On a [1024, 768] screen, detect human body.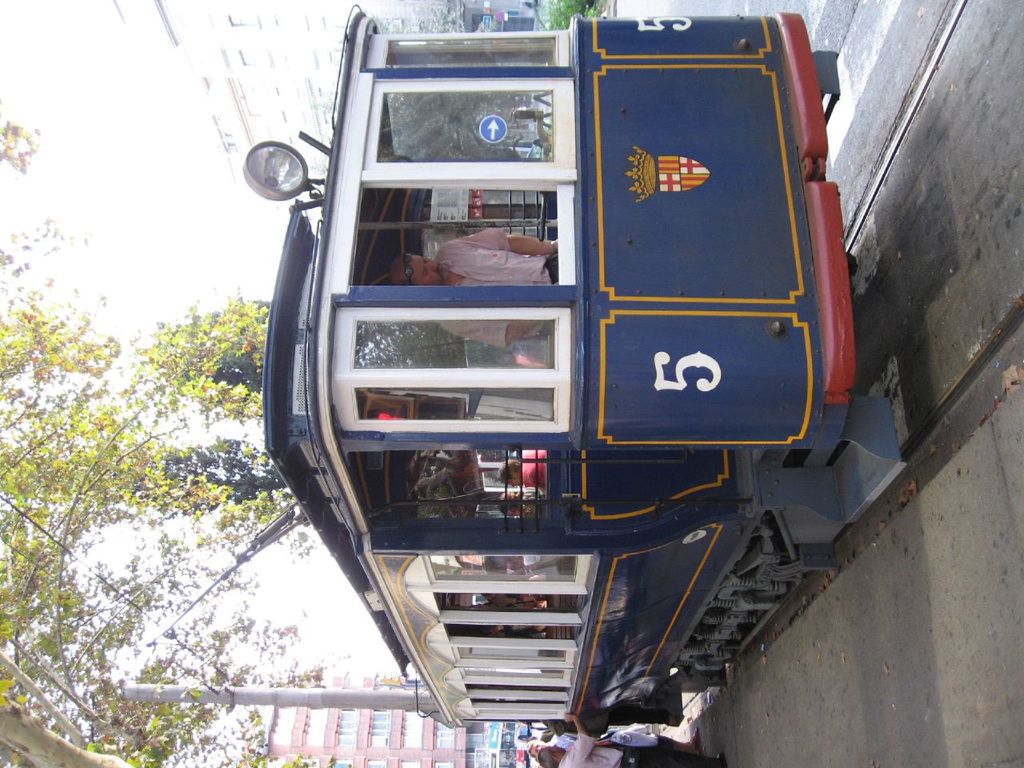
pyautogui.locateOnScreen(534, 713, 725, 767).
